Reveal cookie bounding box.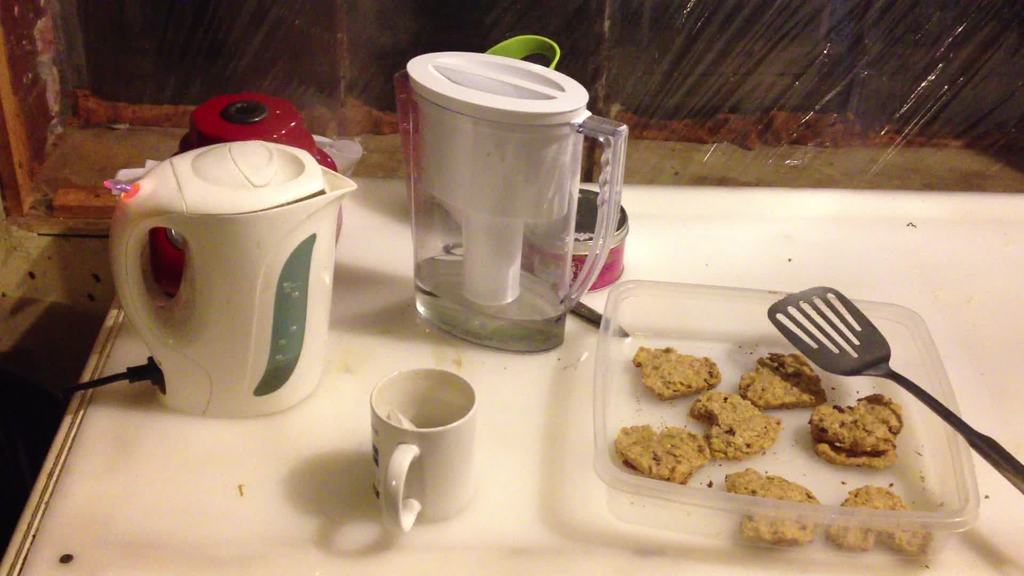
Revealed: [x1=630, y1=345, x2=720, y2=407].
